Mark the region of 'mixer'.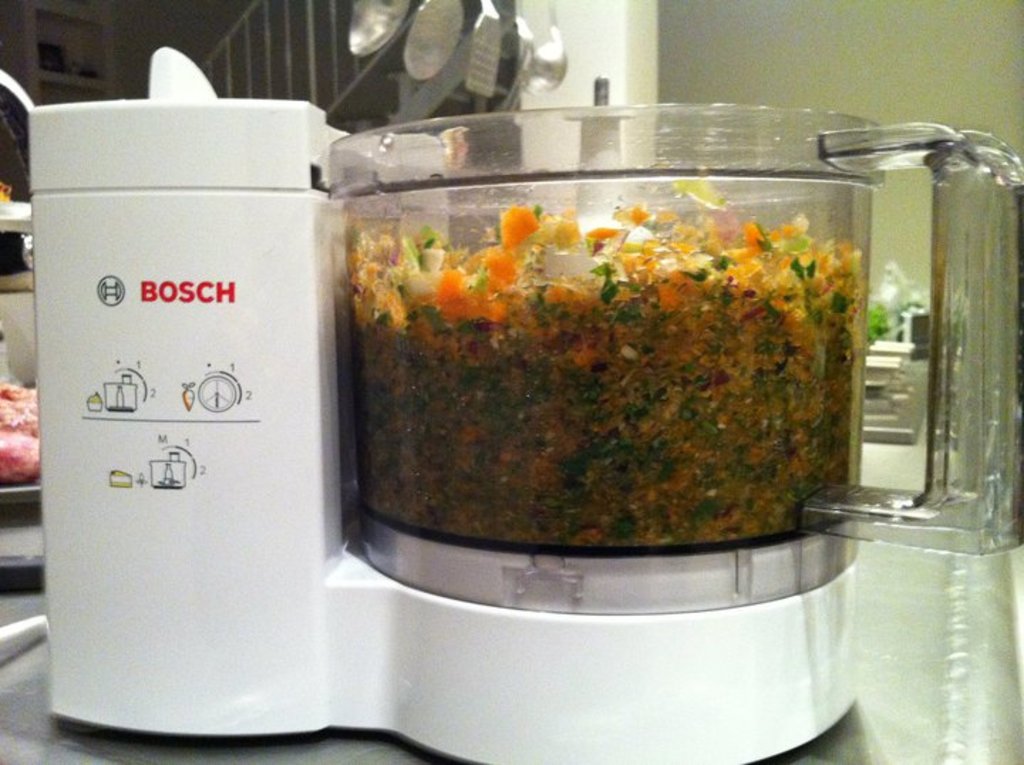
Region: <bbox>26, 43, 1023, 764</bbox>.
